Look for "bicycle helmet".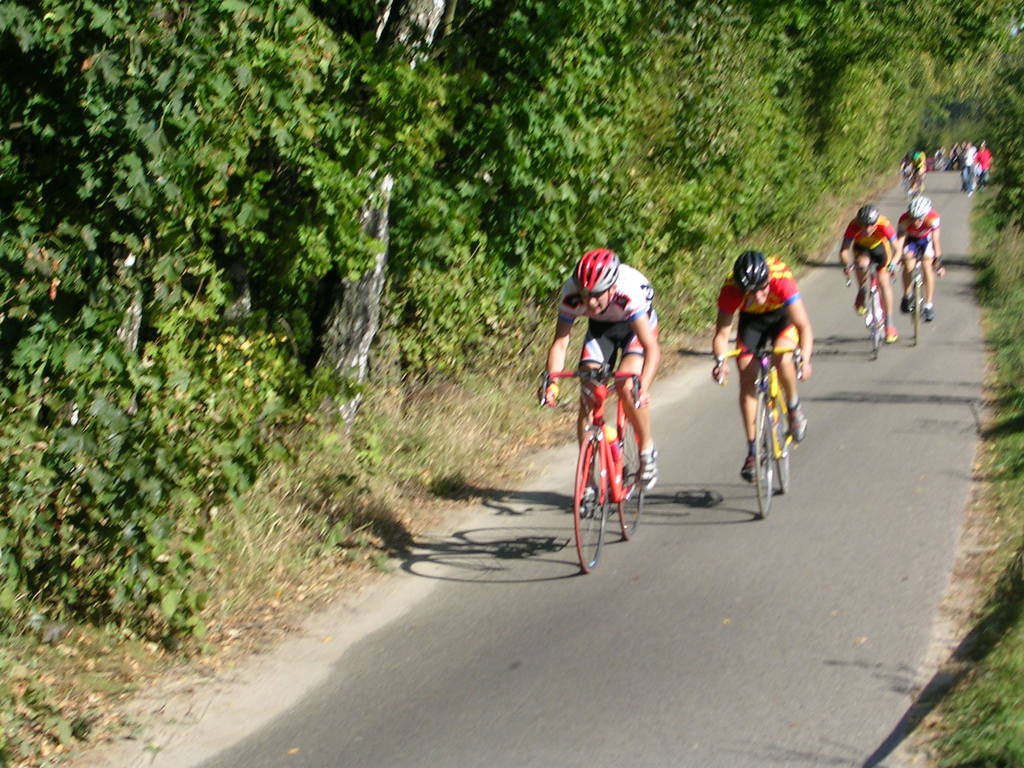
Found: {"x1": 737, "y1": 252, "x2": 769, "y2": 290}.
